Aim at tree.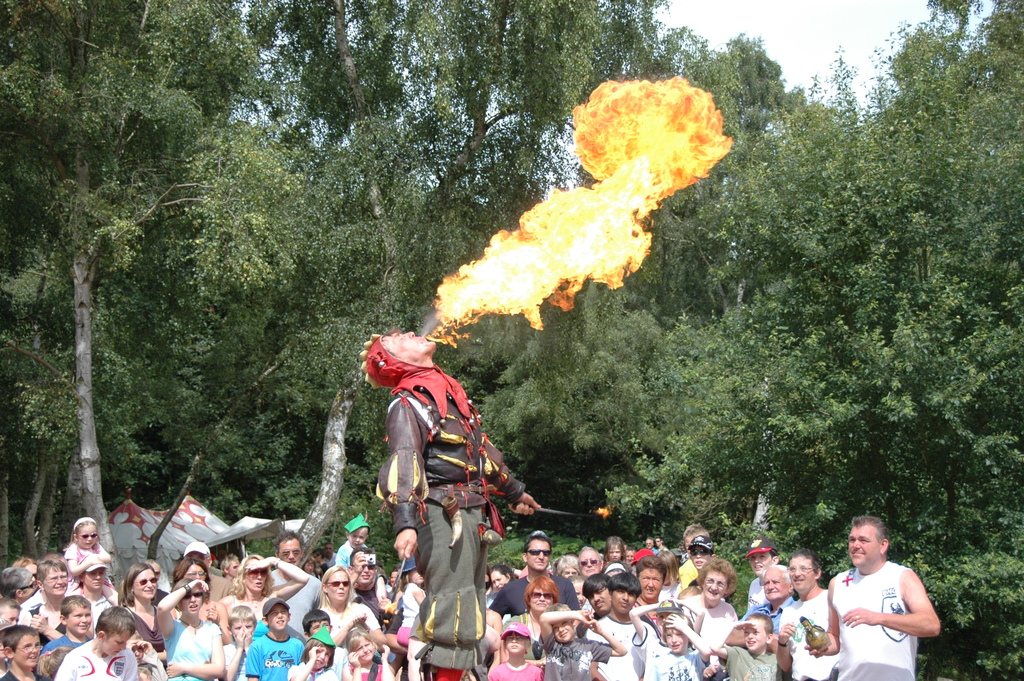
Aimed at (left=245, top=0, right=584, bottom=557).
